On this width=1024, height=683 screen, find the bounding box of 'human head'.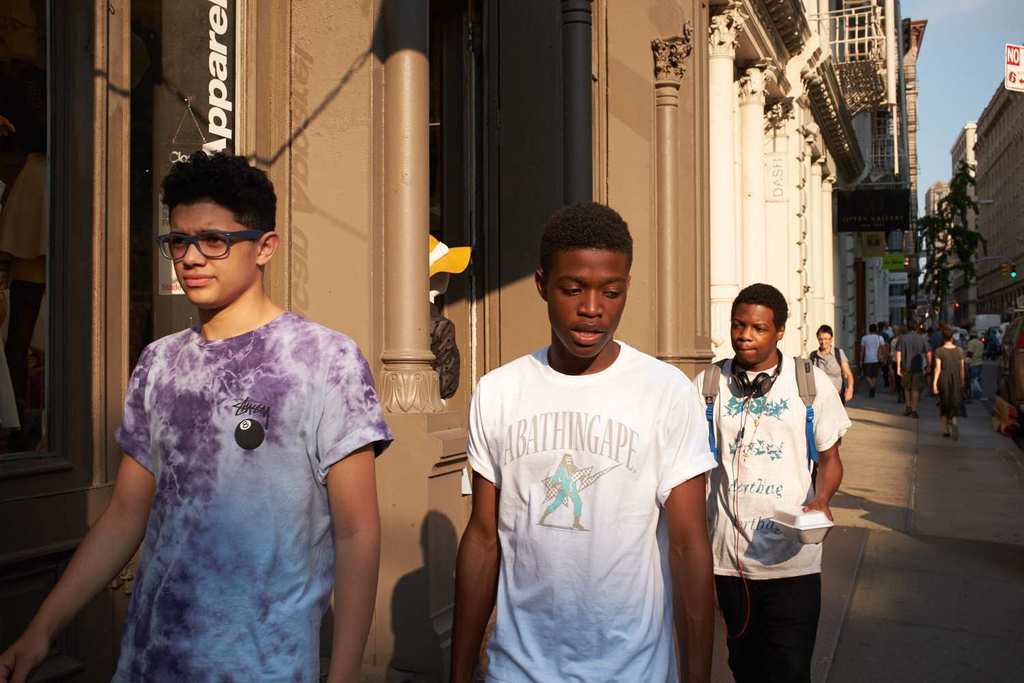
Bounding box: region(151, 155, 283, 309).
